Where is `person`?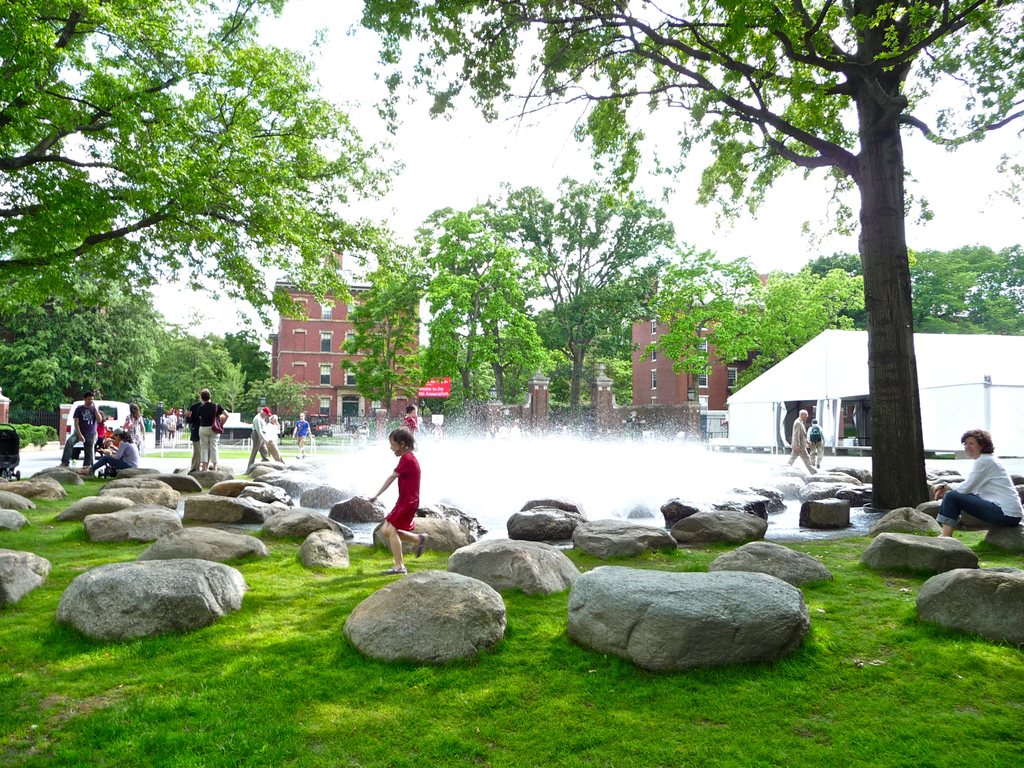
<box>265,414,289,463</box>.
